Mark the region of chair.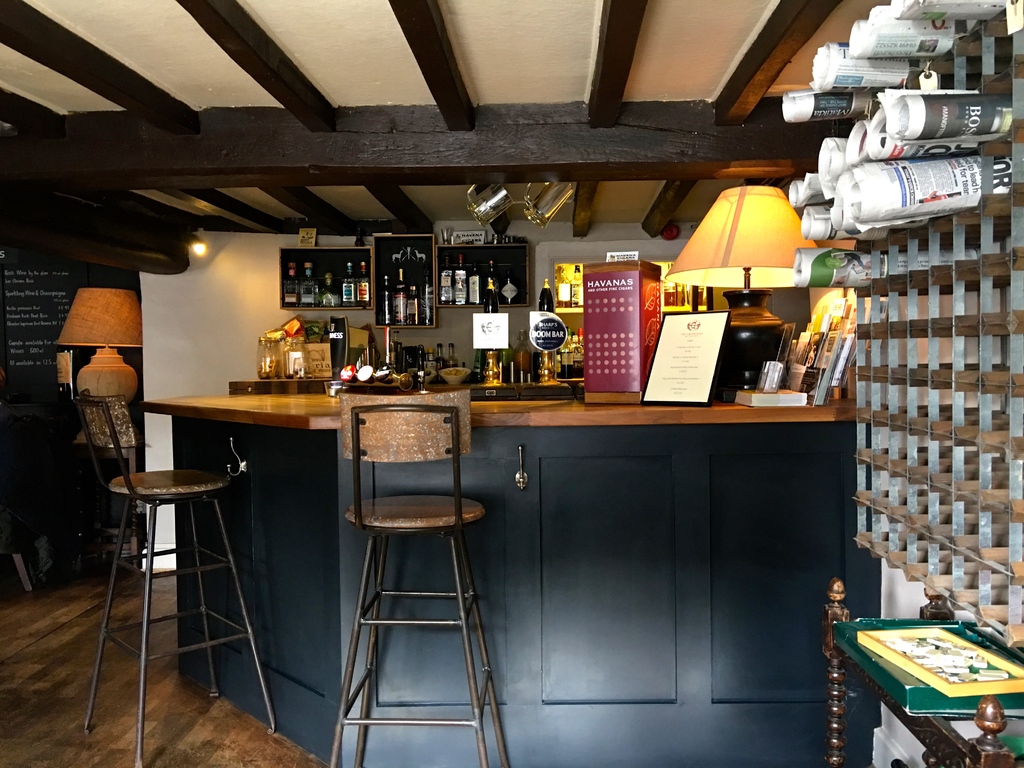
Region: select_region(323, 394, 515, 767).
